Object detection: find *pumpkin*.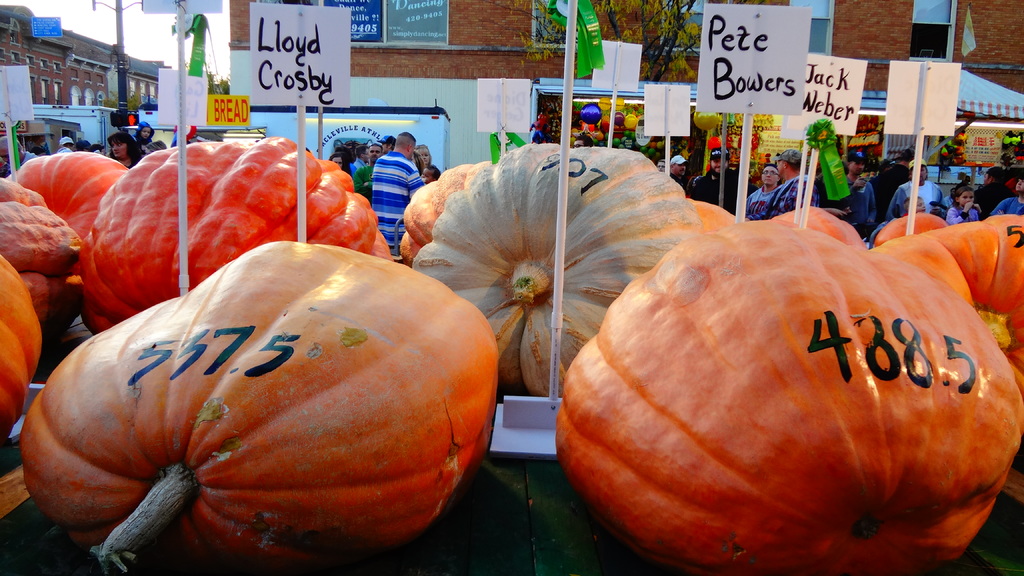
873, 212, 1022, 498.
